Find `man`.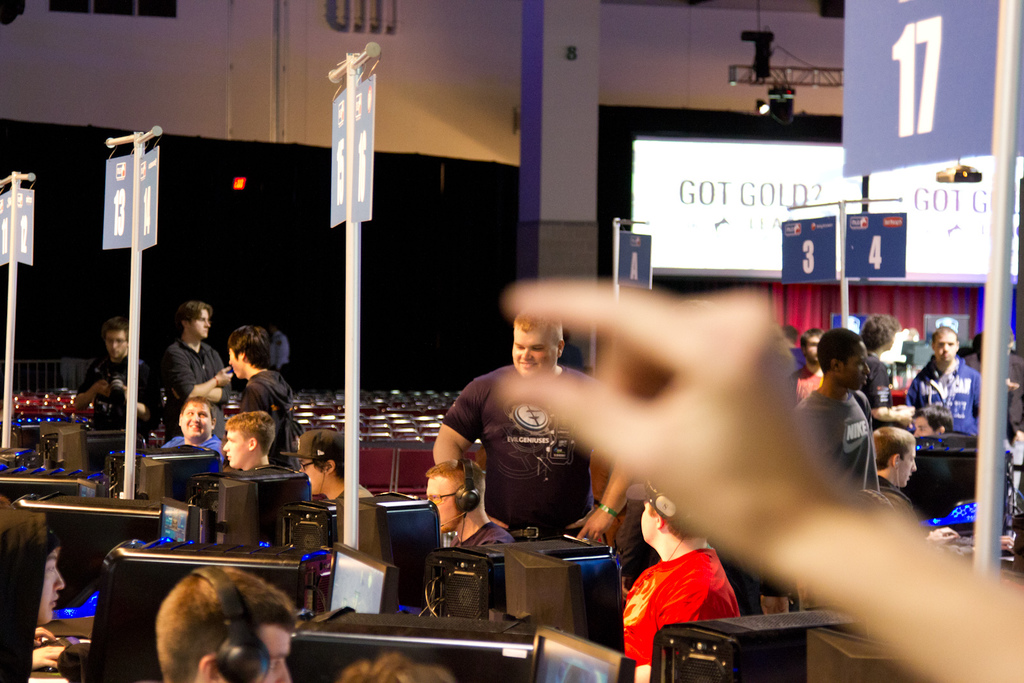
box(156, 567, 292, 682).
